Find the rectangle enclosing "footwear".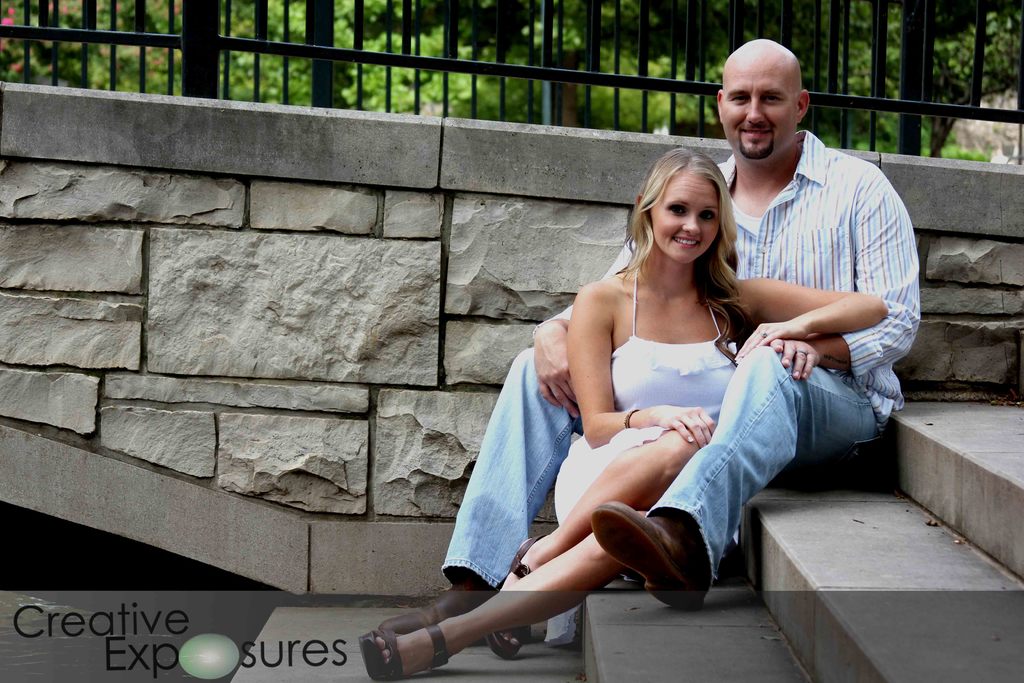
BBox(359, 629, 449, 682).
